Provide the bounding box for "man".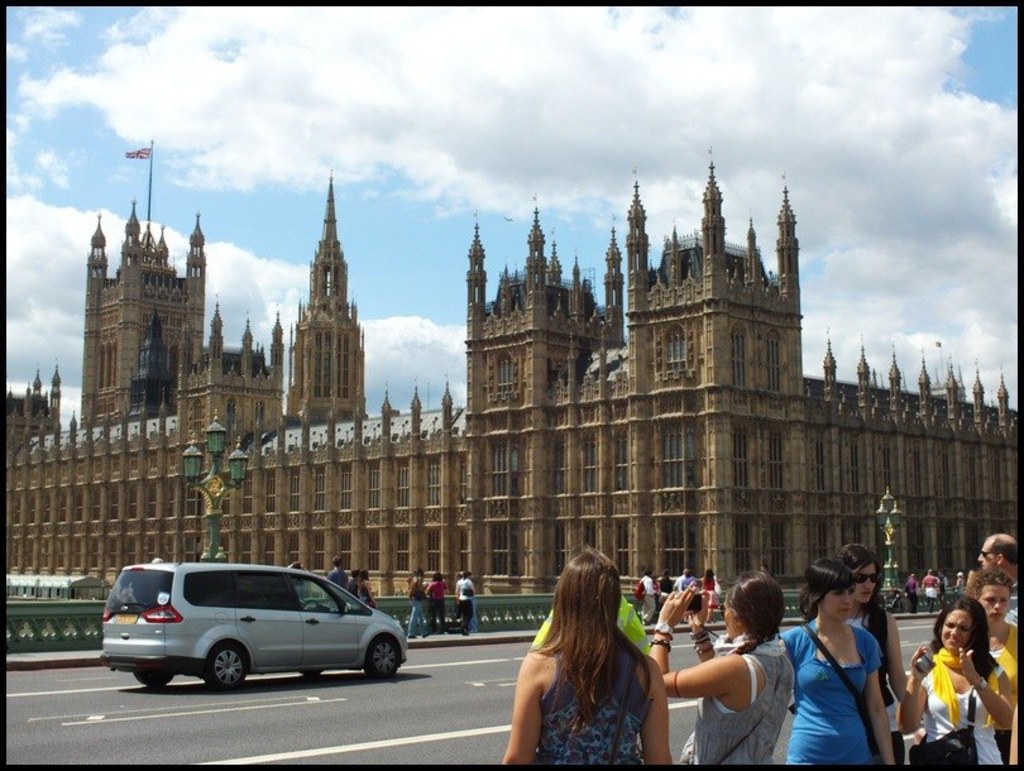
x1=632, y1=568, x2=662, y2=623.
